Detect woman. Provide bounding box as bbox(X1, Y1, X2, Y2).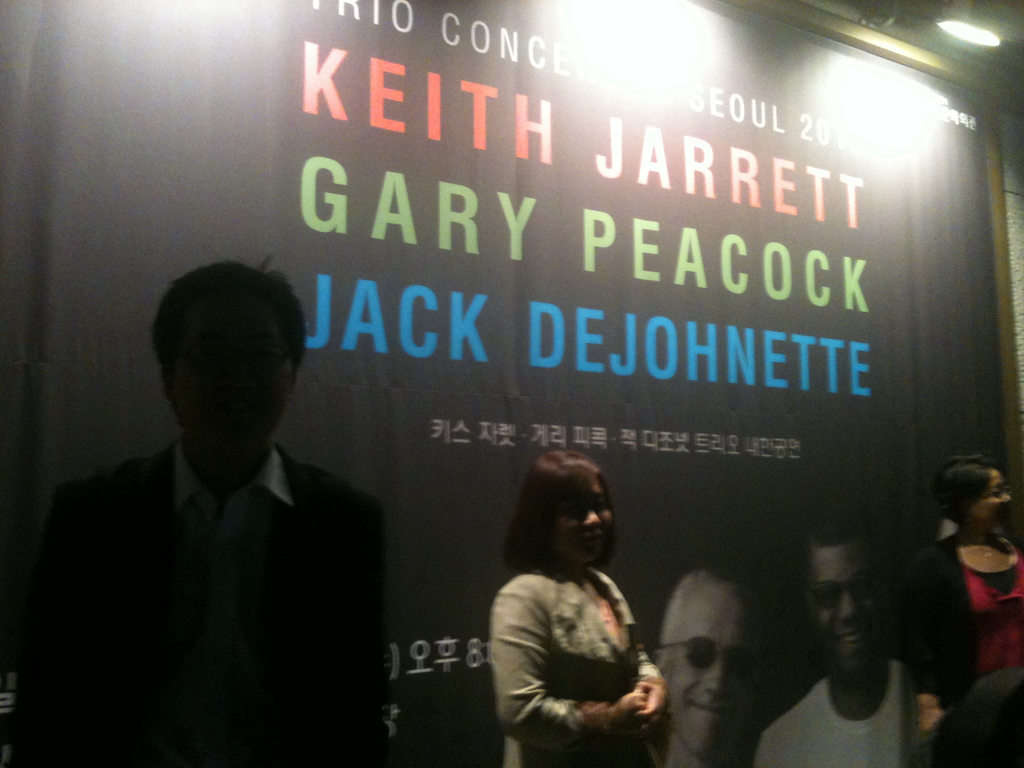
bbox(898, 457, 1023, 736).
